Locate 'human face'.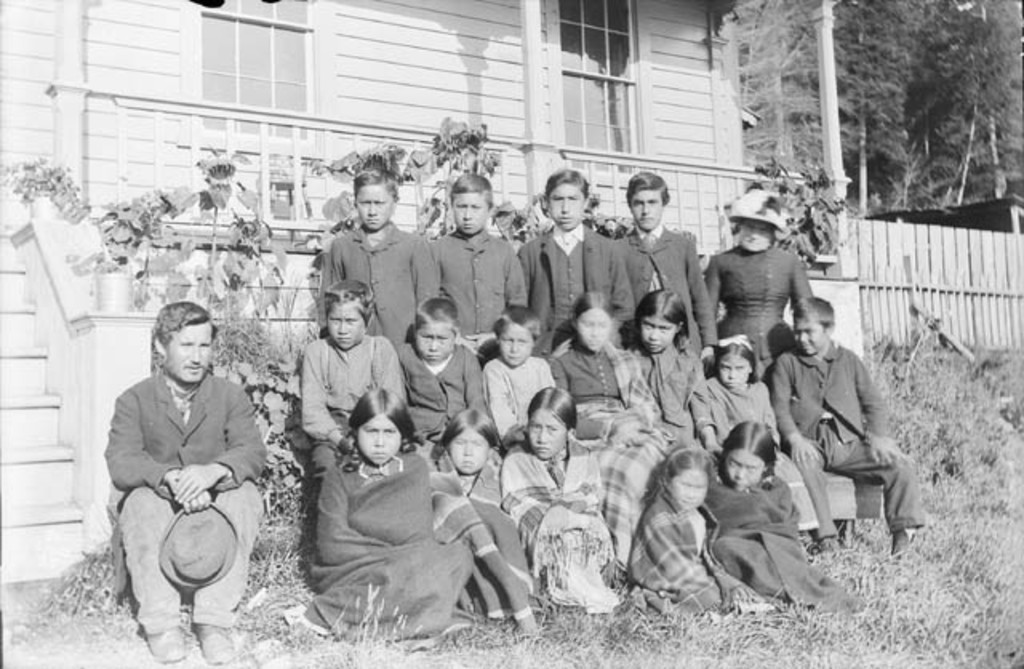
Bounding box: <box>739,219,779,256</box>.
